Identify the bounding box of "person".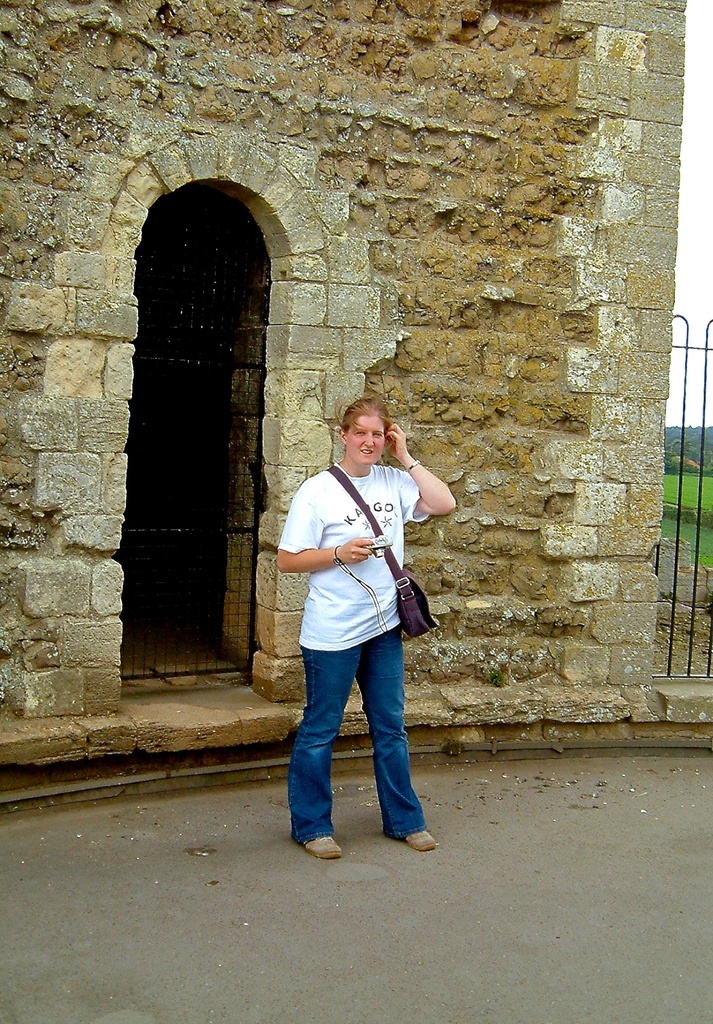
bbox=(277, 393, 452, 852).
